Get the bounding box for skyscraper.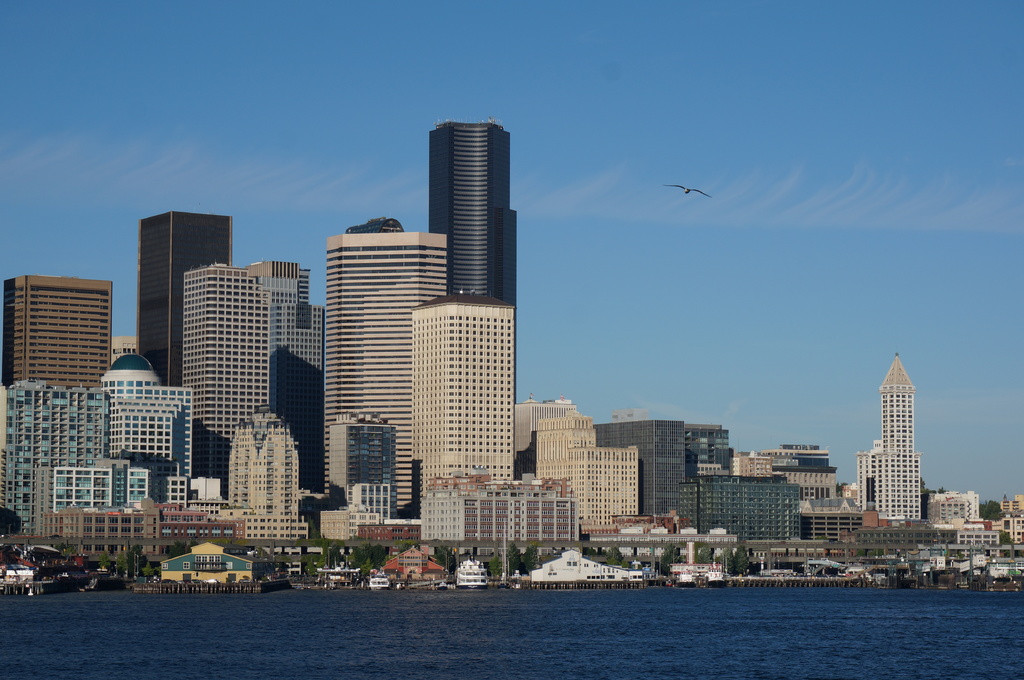
0, 274, 112, 393.
